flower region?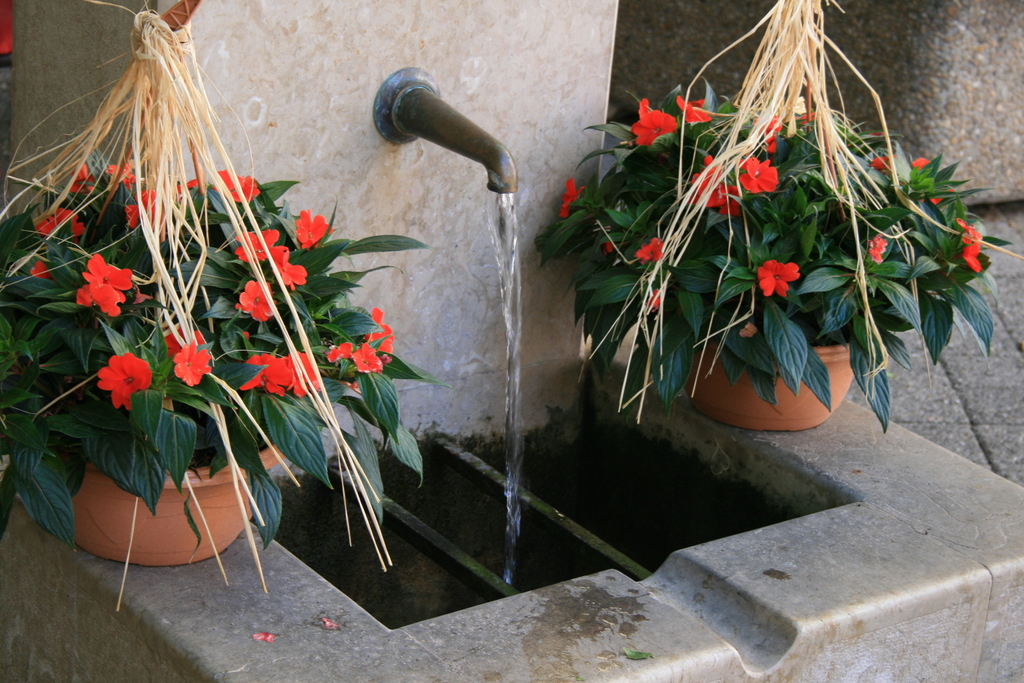
<box>173,341,212,387</box>
